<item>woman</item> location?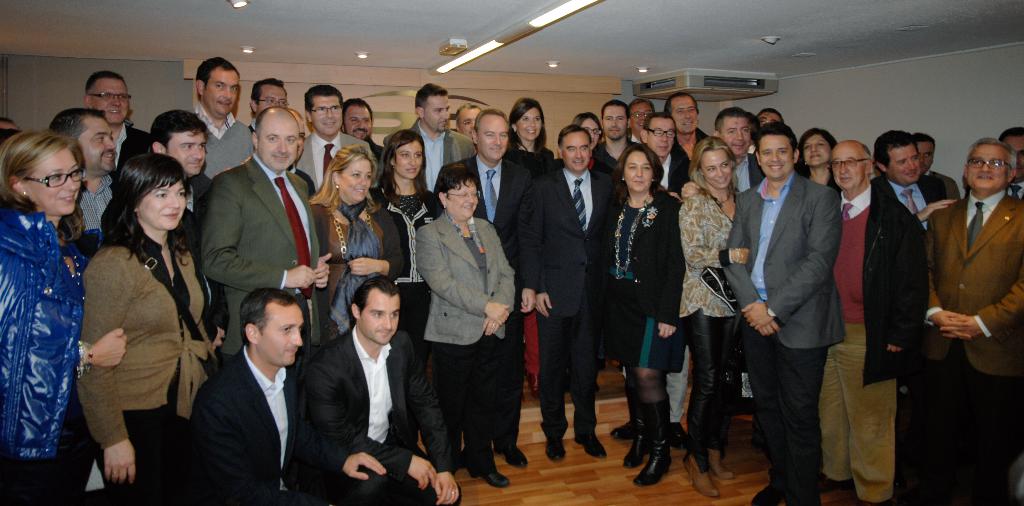
(left=794, top=128, right=841, bottom=192)
